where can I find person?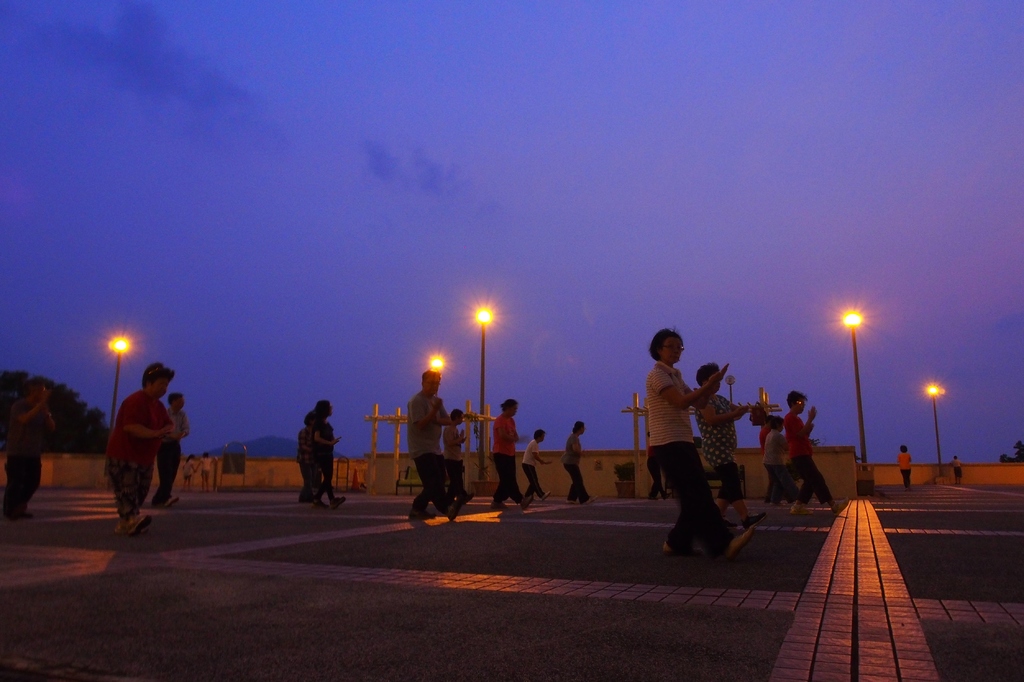
You can find it at l=2, t=378, r=57, b=522.
